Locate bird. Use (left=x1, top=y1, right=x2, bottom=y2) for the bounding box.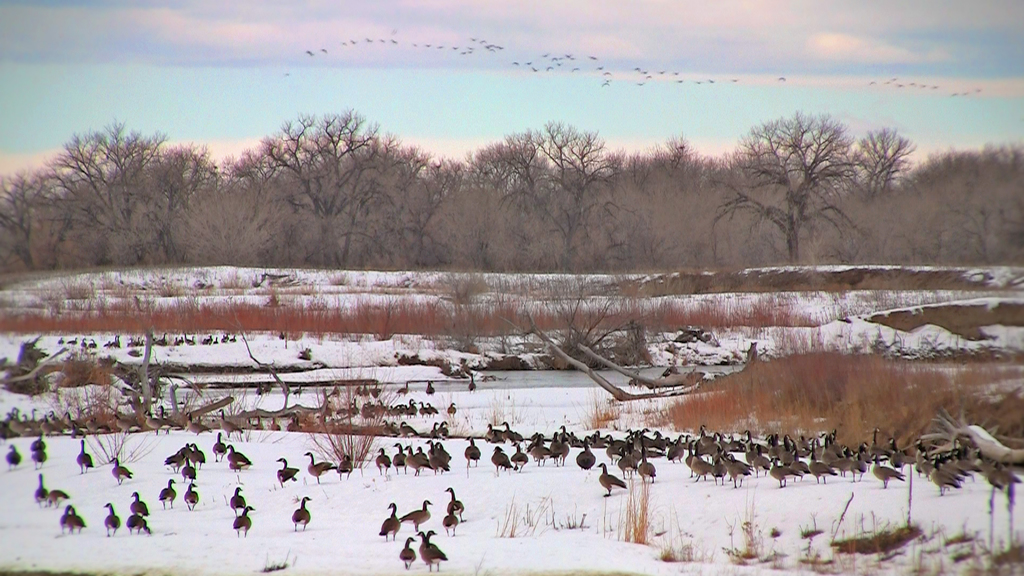
(left=301, top=448, right=334, bottom=484).
